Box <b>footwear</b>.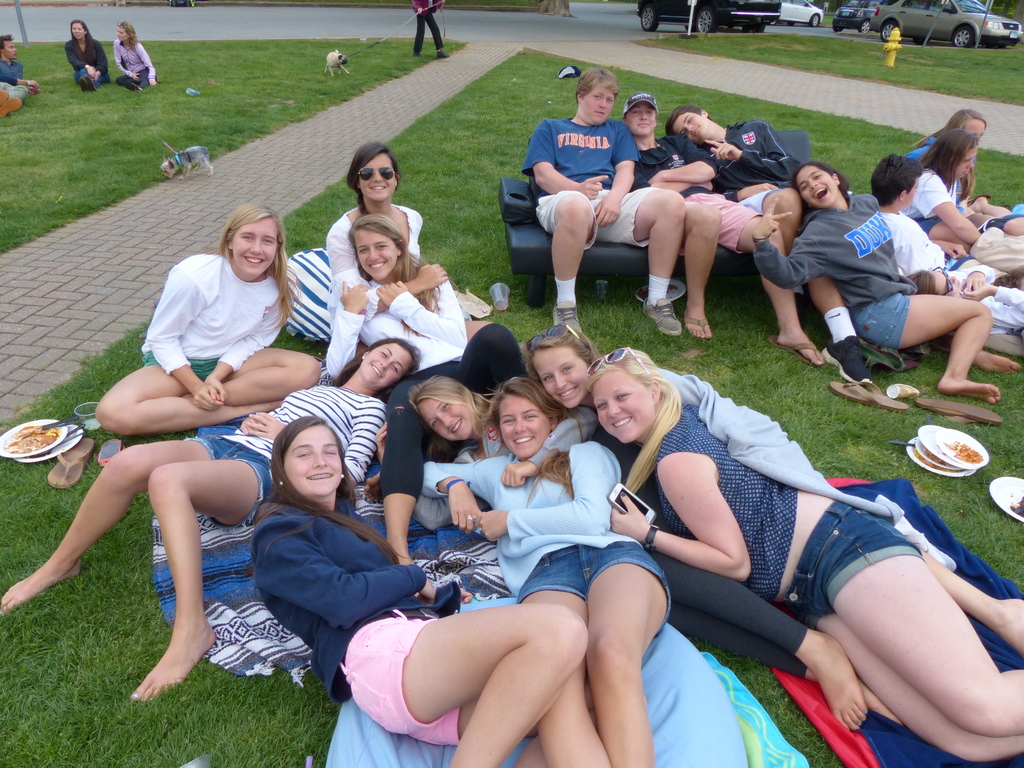
551 301 582 336.
